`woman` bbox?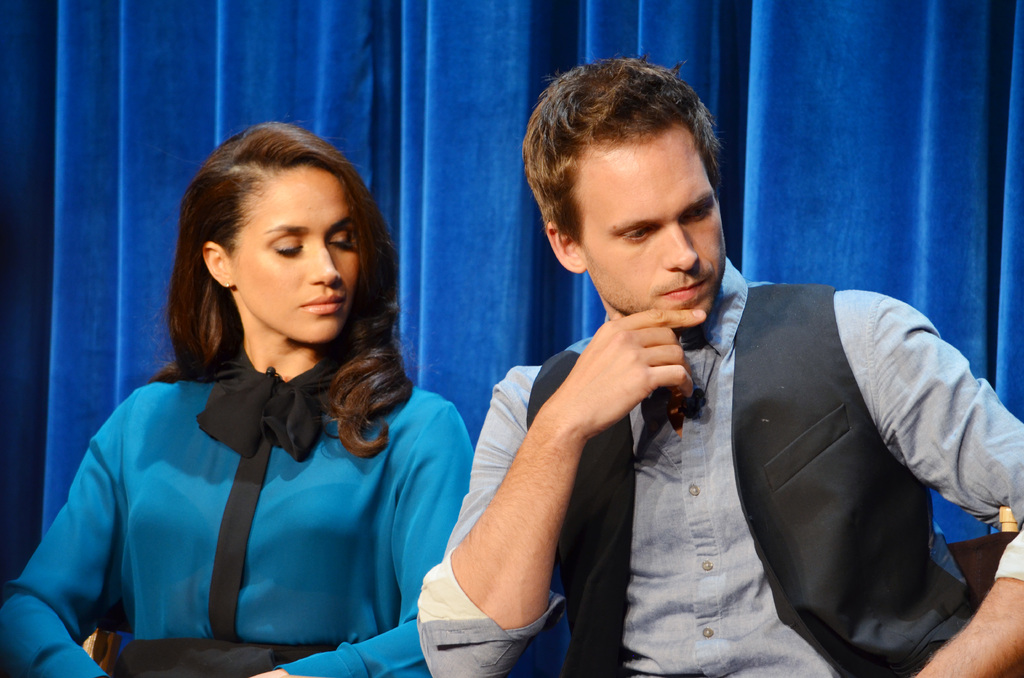
[x1=0, y1=123, x2=473, y2=677]
